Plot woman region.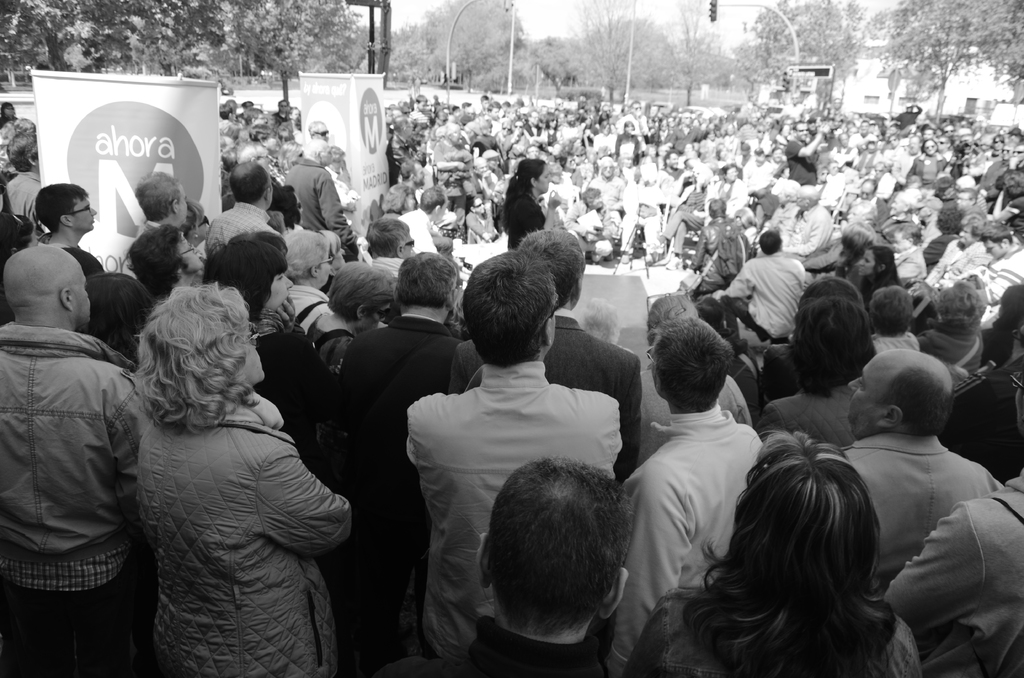
Plotted at rect(129, 289, 353, 677).
